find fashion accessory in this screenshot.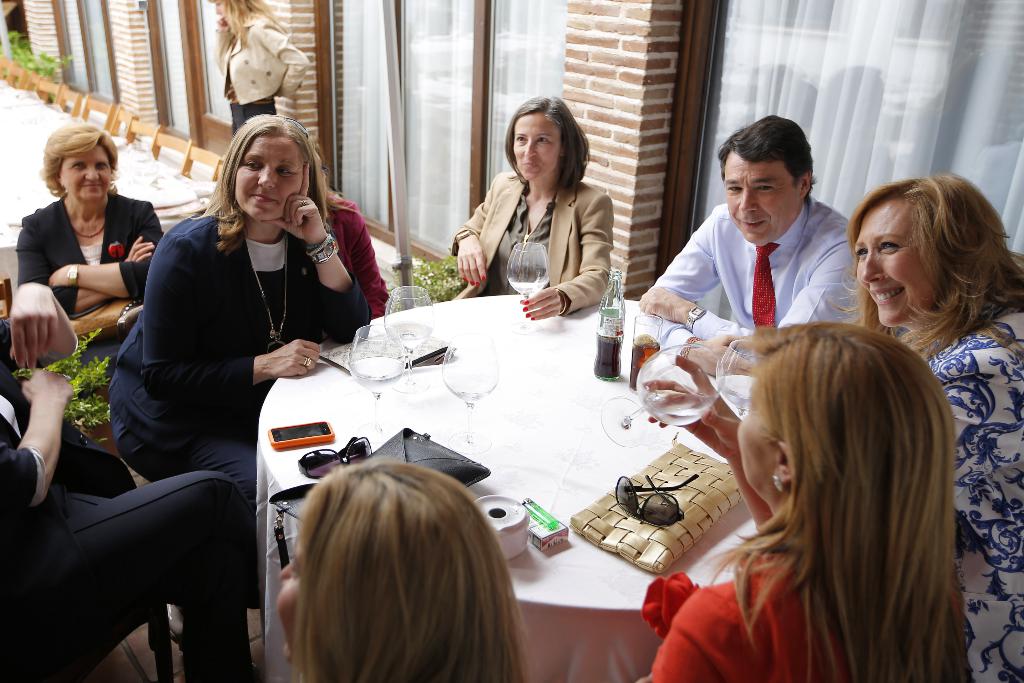
The bounding box for fashion accessory is crop(63, 295, 142, 336).
